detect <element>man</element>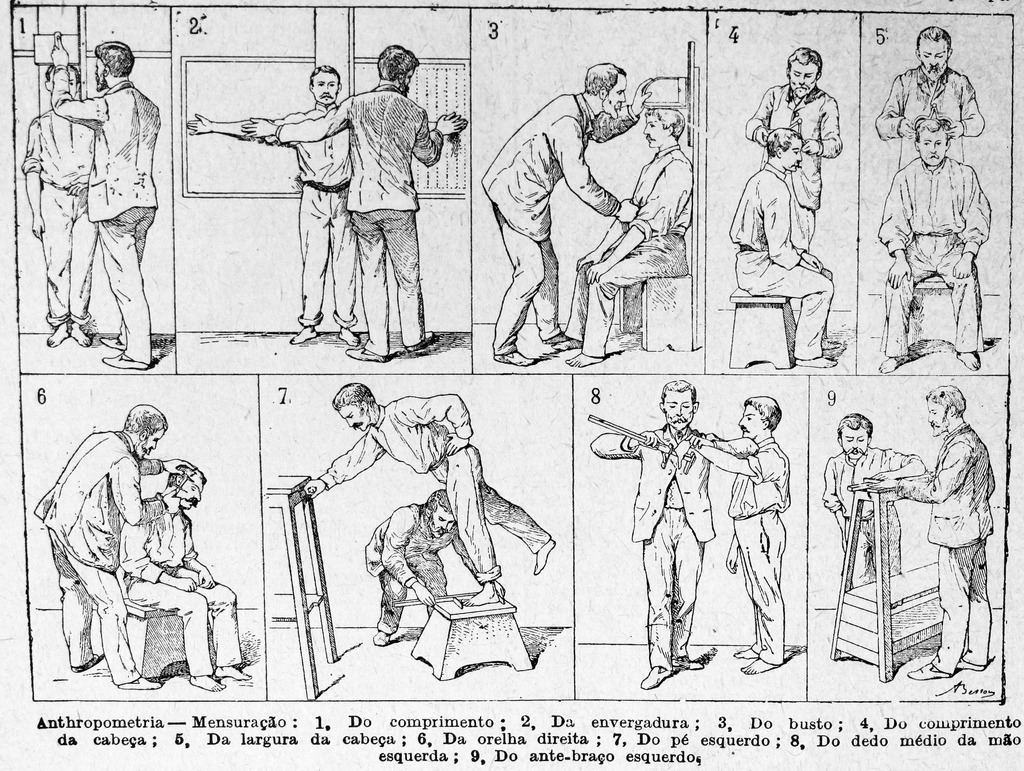
<region>554, 101, 690, 364</region>
